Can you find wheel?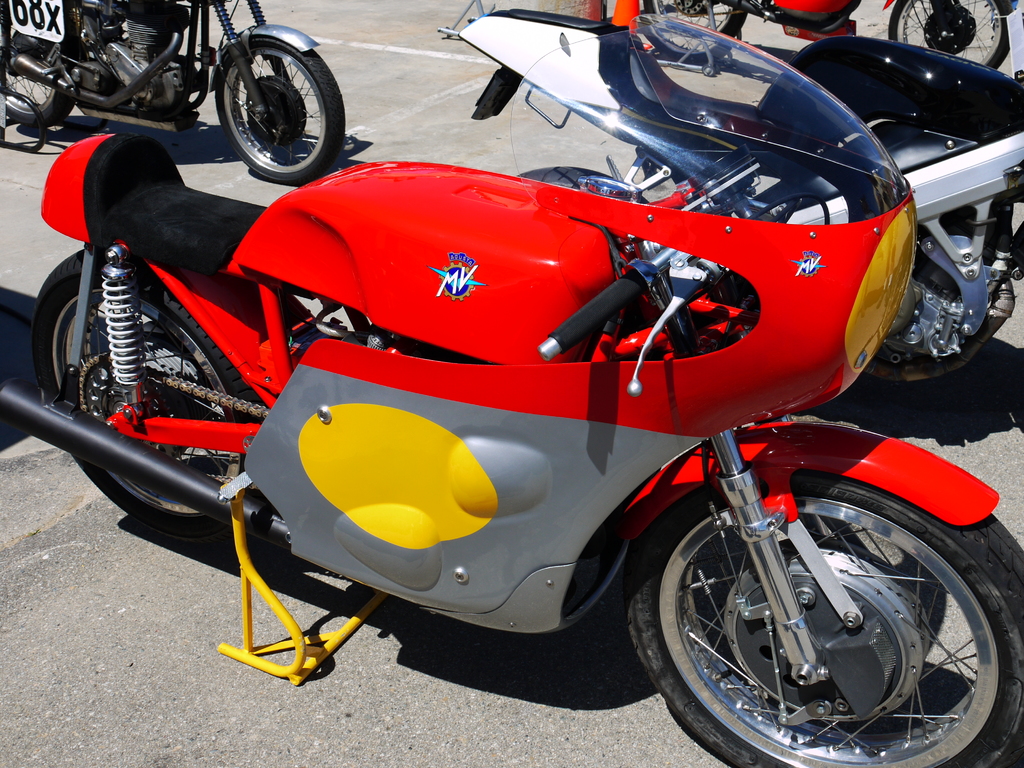
Yes, bounding box: {"left": 643, "top": 0, "right": 746, "bottom": 65}.
